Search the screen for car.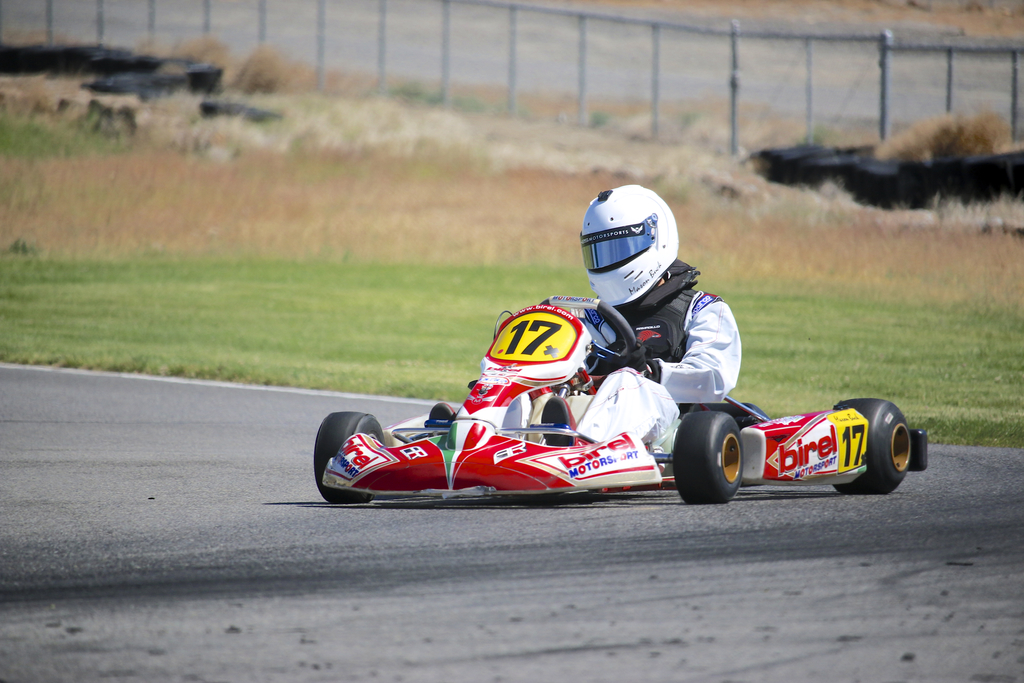
Found at bbox=[319, 306, 928, 498].
